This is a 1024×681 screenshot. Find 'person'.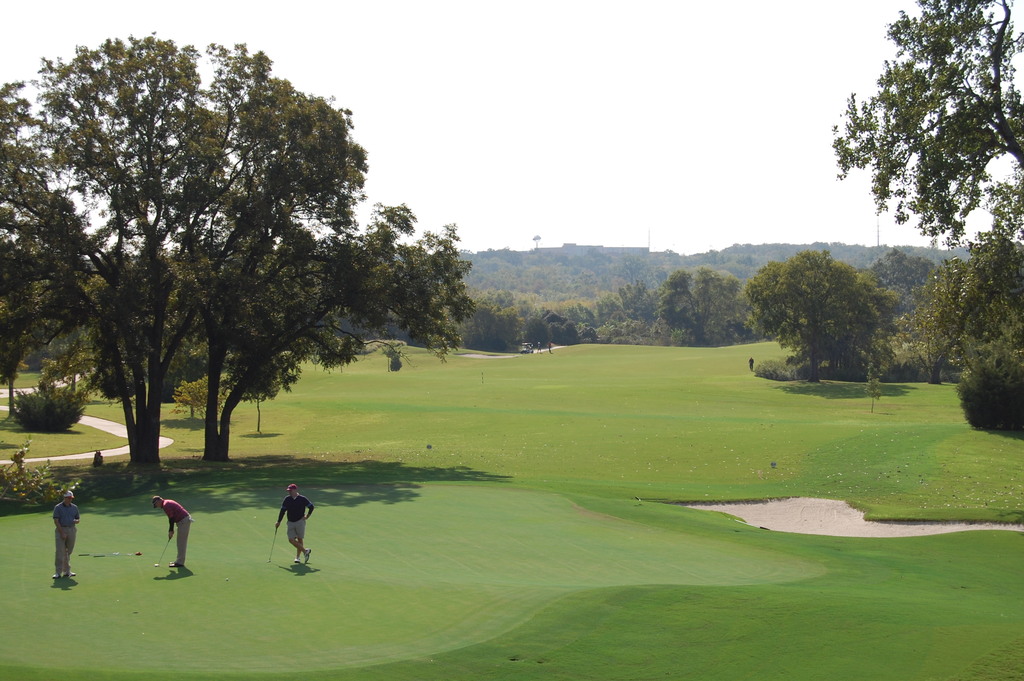
Bounding box: [x1=273, y1=482, x2=316, y2=568].
